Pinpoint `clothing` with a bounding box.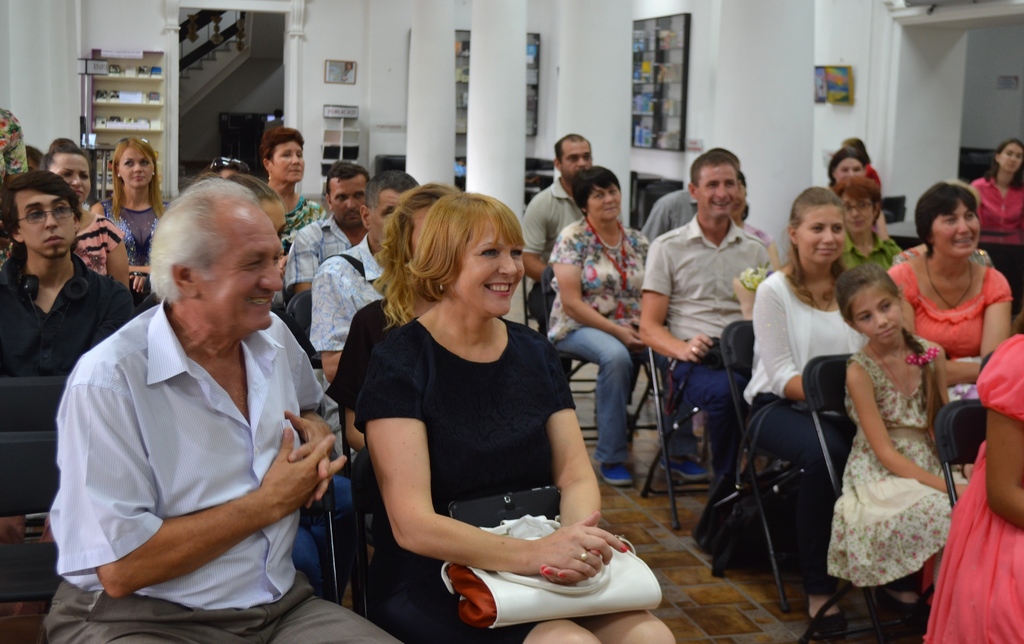
[left=282, top=214, right=350, bottom=293].
